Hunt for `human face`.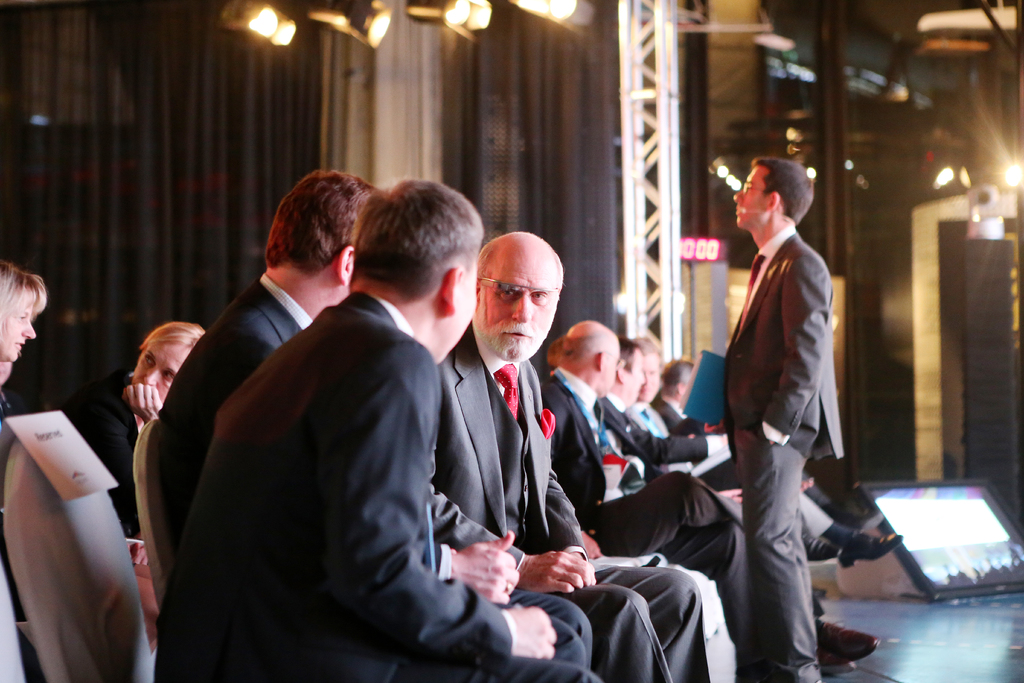
Hunted down at (0,361,13,387).
